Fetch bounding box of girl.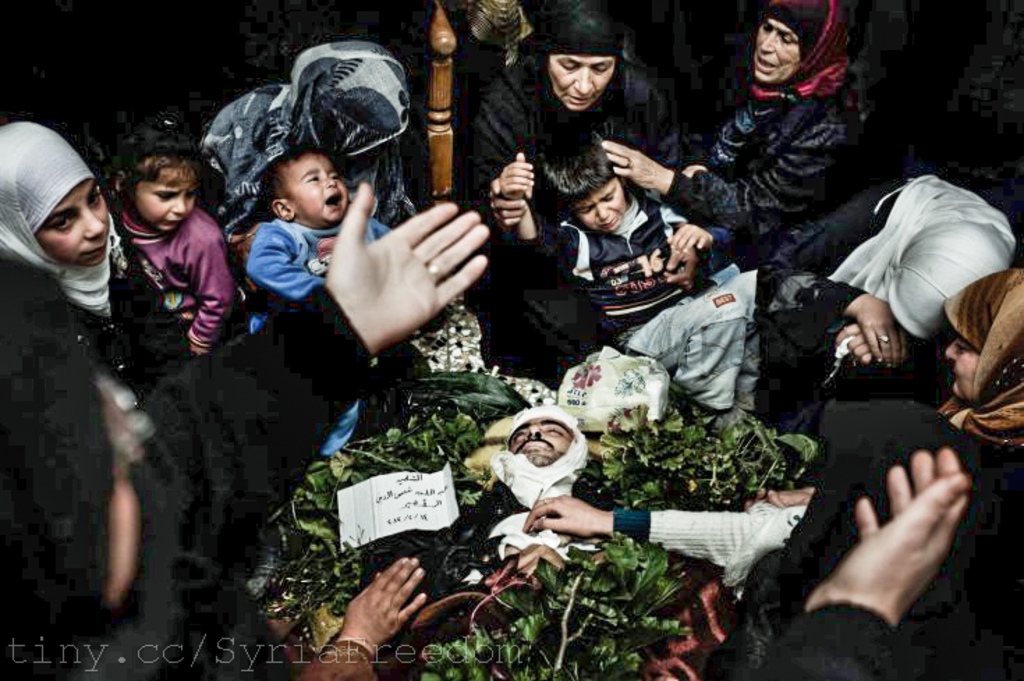
Bbox: [110, 111, 231, 358].
